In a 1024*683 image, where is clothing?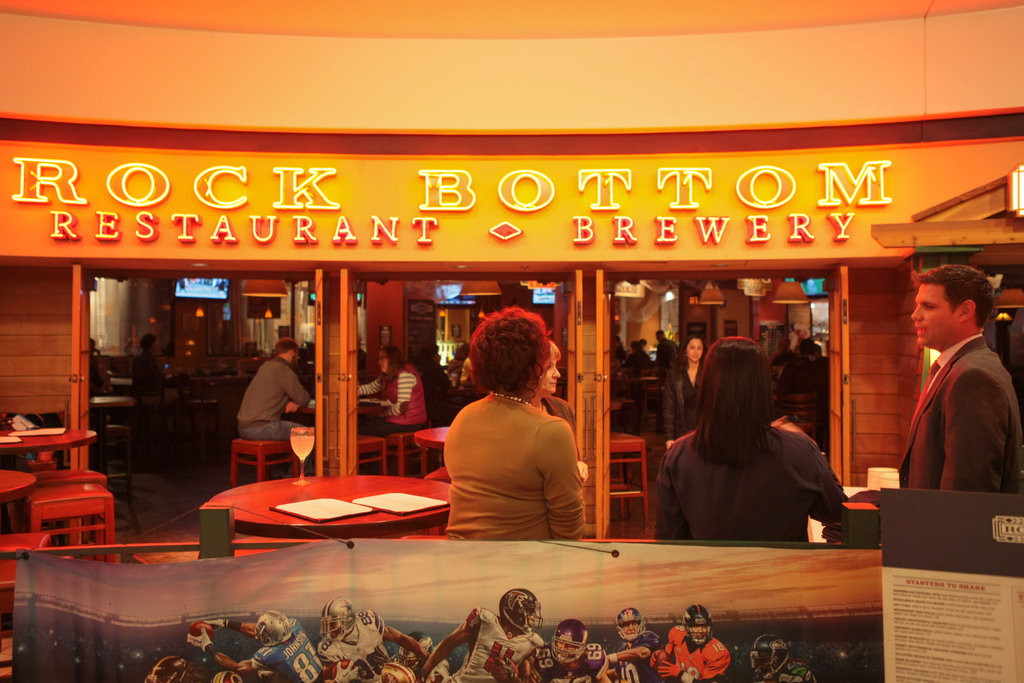
locate(669, 429, 853, 554).
